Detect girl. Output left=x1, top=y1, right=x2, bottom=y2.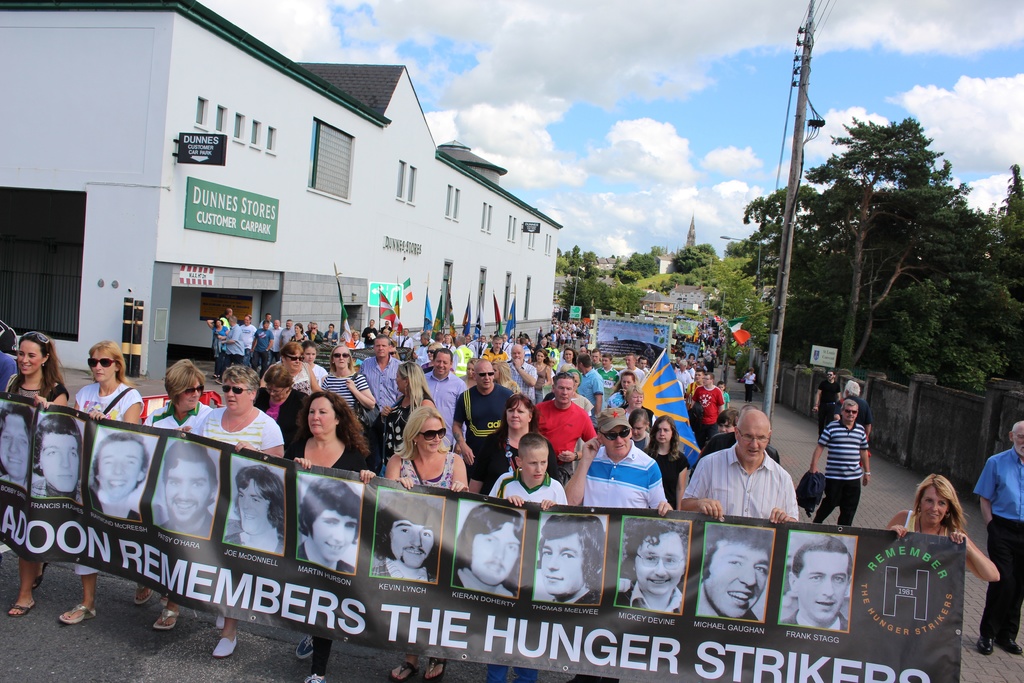
left=148, top=363, right=212, bottom=634.
